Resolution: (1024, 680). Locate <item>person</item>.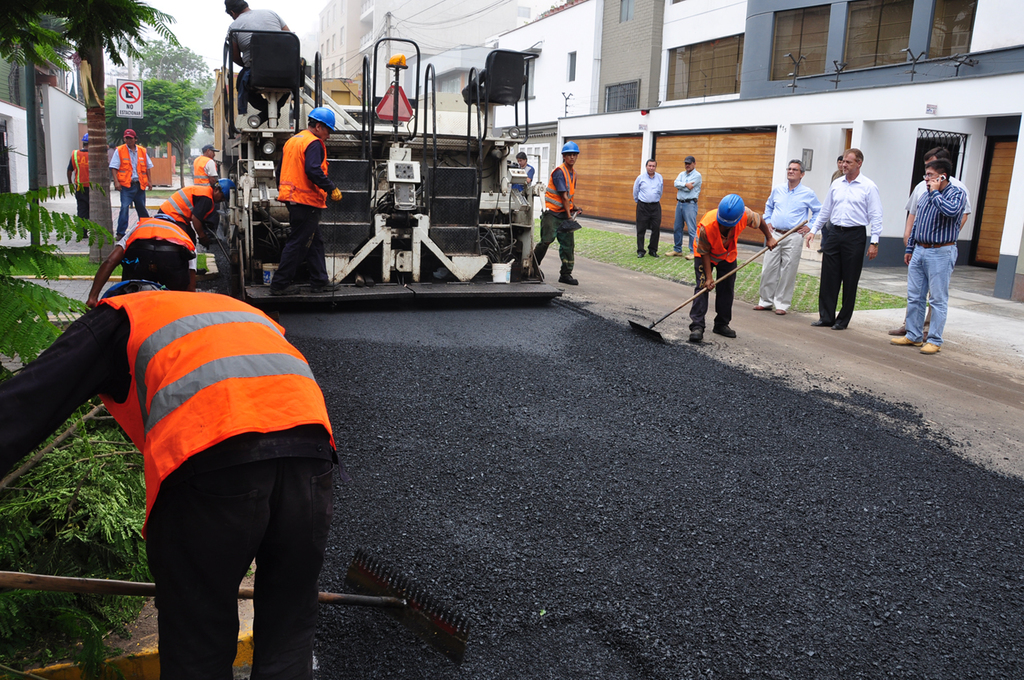
left=882, top=169, right=948, bottom=352.
